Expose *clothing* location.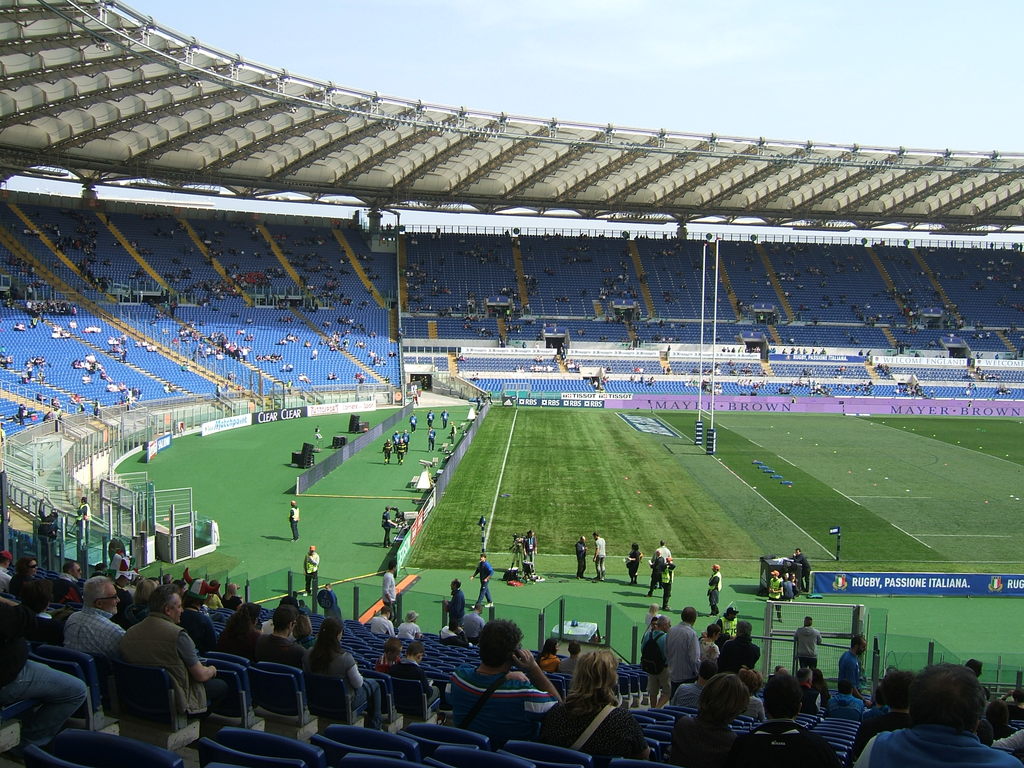
Exposed at 0/631/86/739.
